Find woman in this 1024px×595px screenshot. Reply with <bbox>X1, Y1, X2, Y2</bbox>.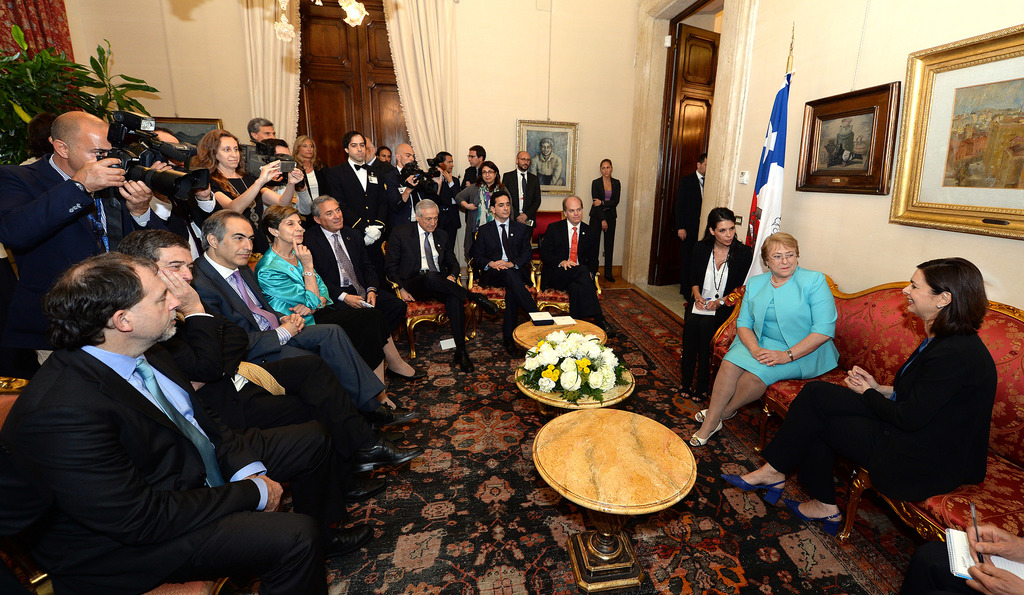
<bbox>0, 114, 56, 293</bbox>.
